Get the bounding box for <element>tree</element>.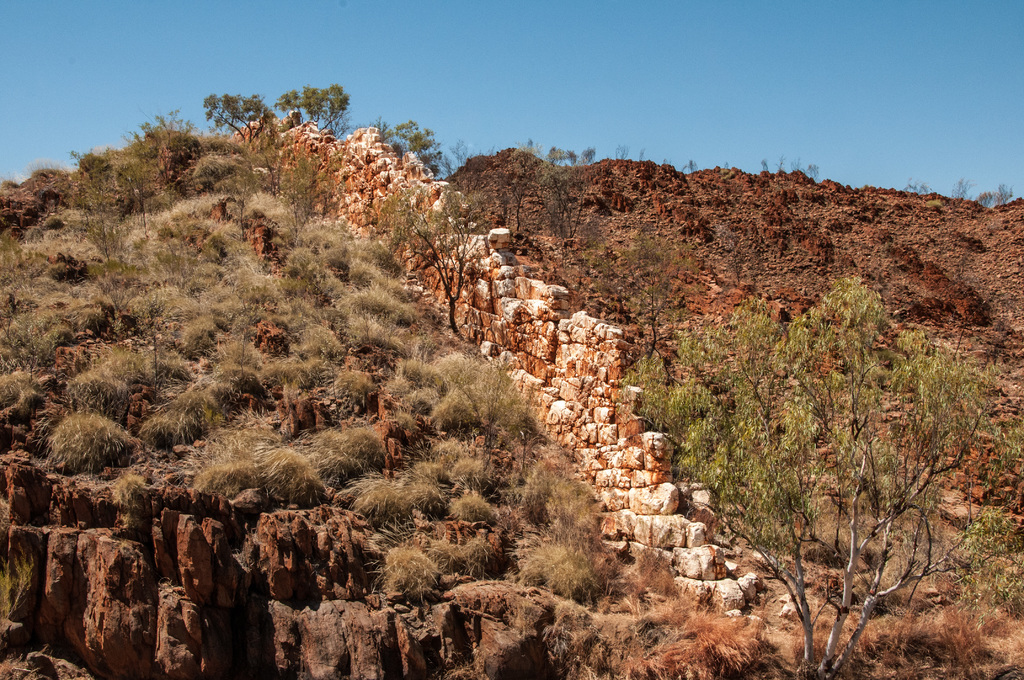
BBox(278, 79, 351, 131).
